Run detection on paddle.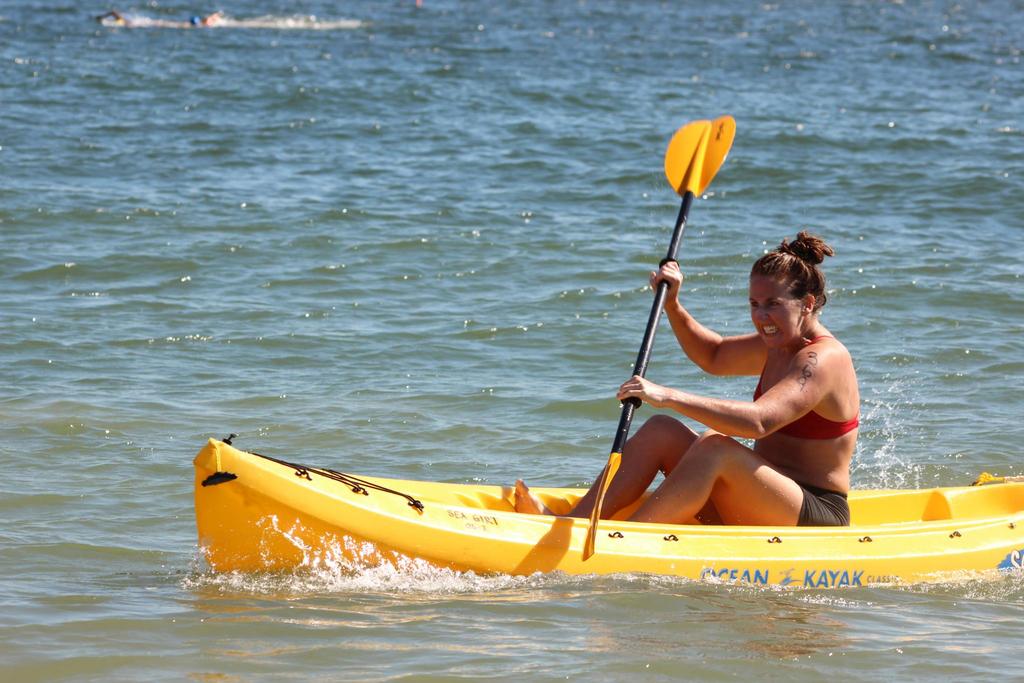
Result: crop(588, 117, 734, 561).
